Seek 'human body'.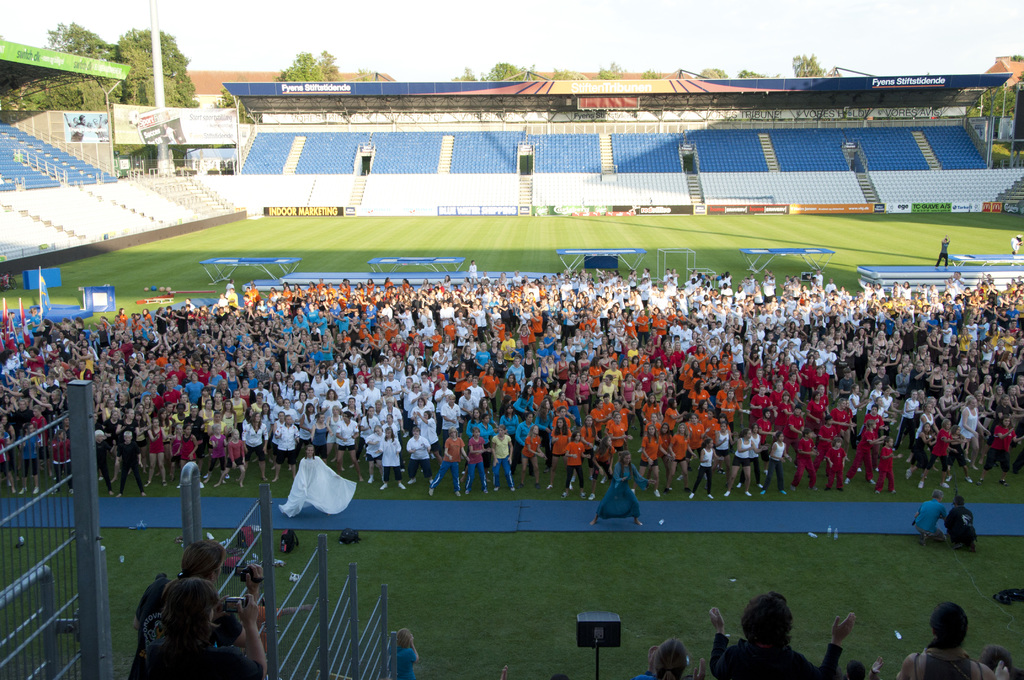
[664, 287, 670, 295].
